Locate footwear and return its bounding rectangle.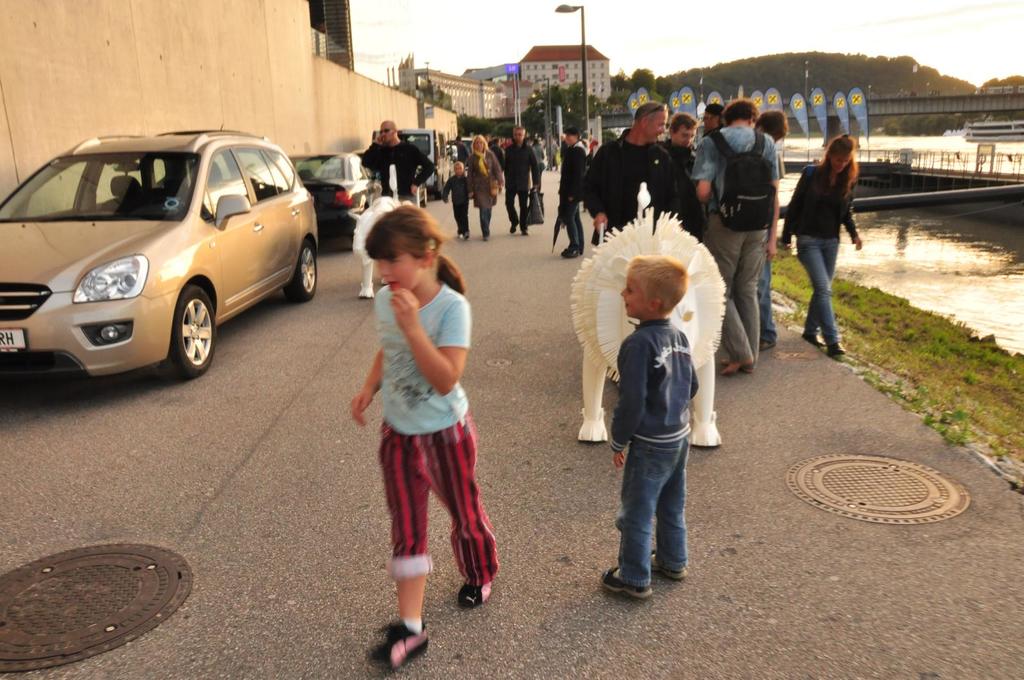
[648,546,691,585].
